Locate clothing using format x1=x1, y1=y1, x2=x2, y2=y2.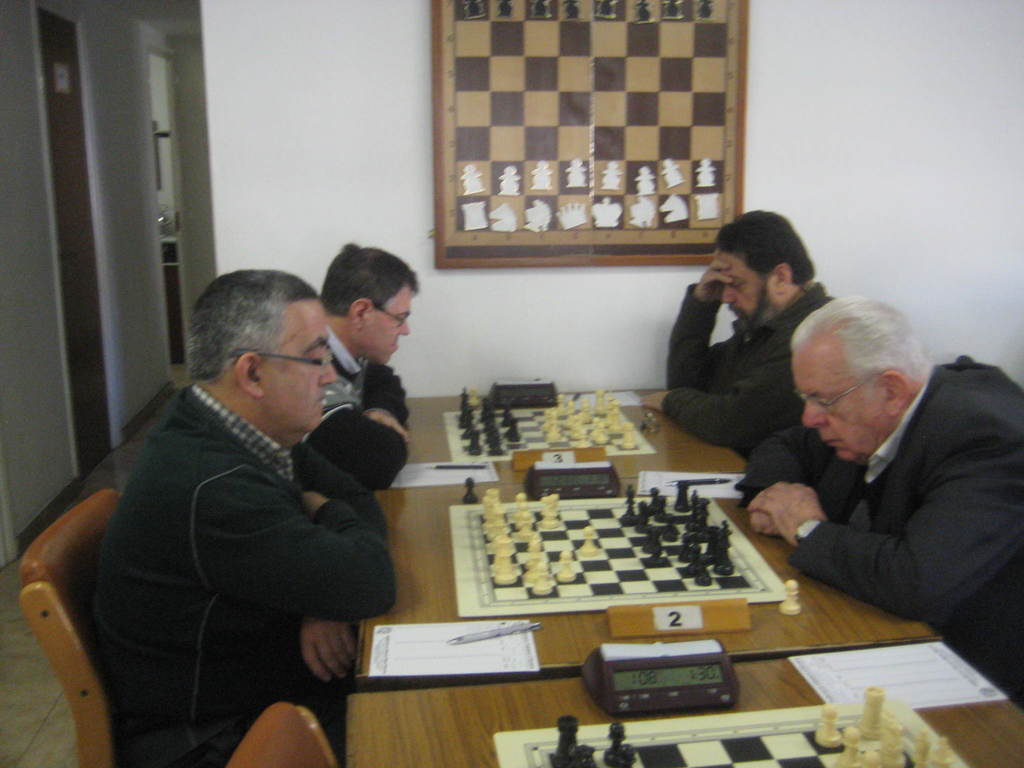
x1=74, y1=363, x2=397, y2=767.
